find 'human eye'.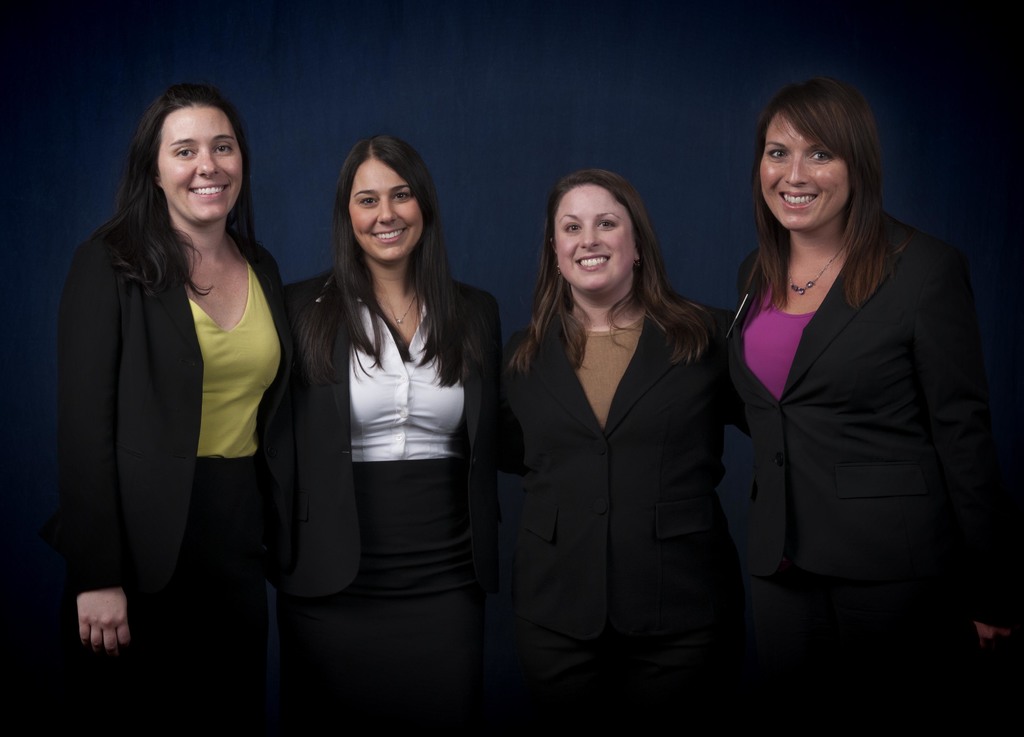
211 140 237 158.
